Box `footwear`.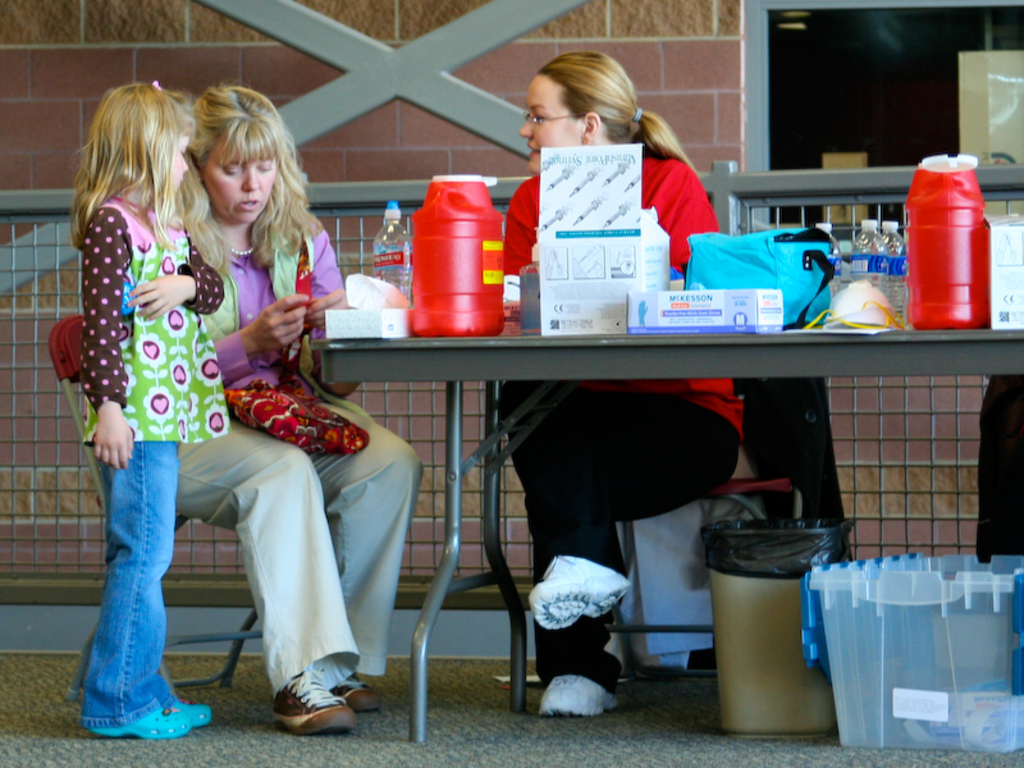
(left=539, top=671, right=621, bottom=718).
